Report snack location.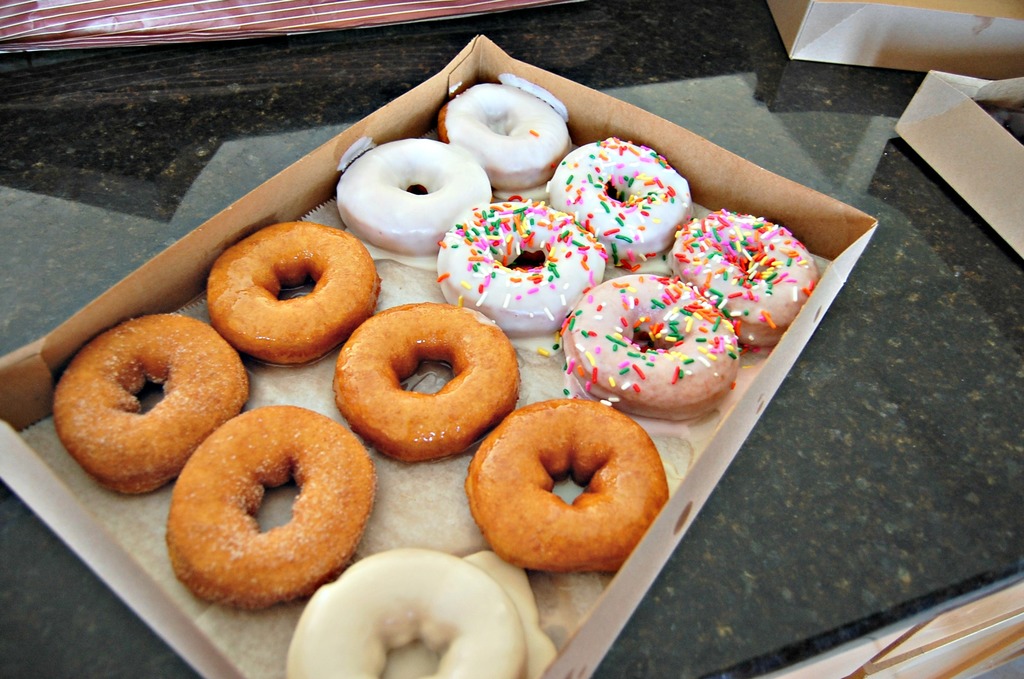
Report: {"x1": 342, "y1": 140, "x2": 488, "y2": 249}.
